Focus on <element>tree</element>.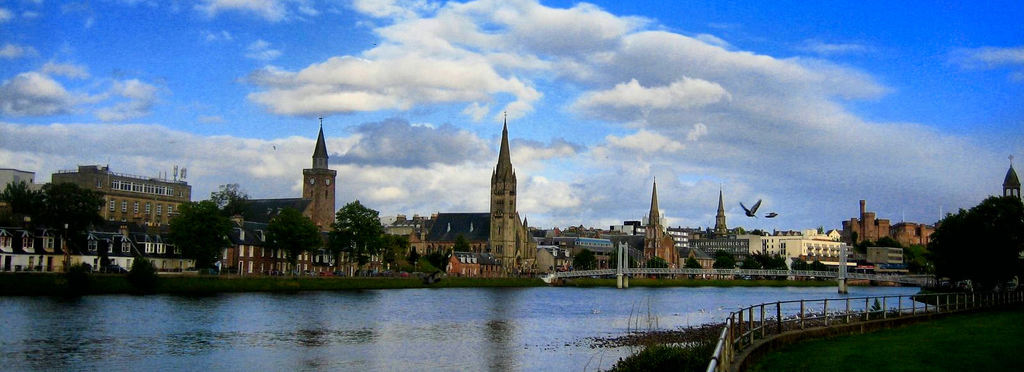
Focused at rect(342, 213, 387, 271).
